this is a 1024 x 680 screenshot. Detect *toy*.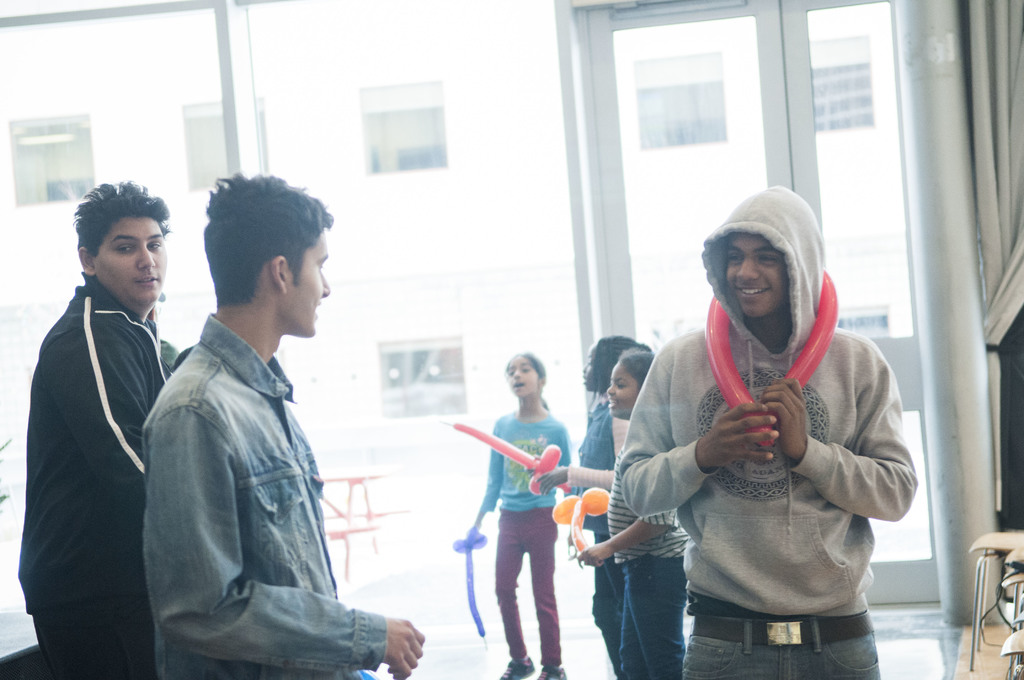
bbox=[453, 525, 486, 640].
